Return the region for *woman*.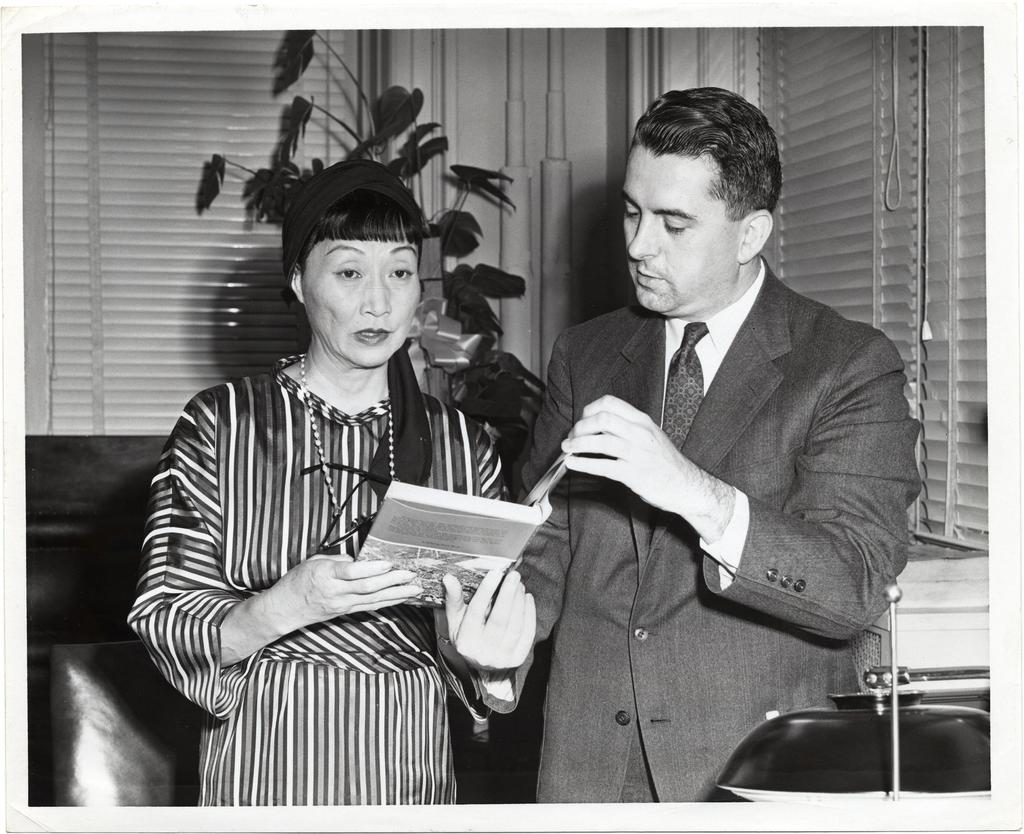
<bbox>151, 135, 481, 833</bbox>.
